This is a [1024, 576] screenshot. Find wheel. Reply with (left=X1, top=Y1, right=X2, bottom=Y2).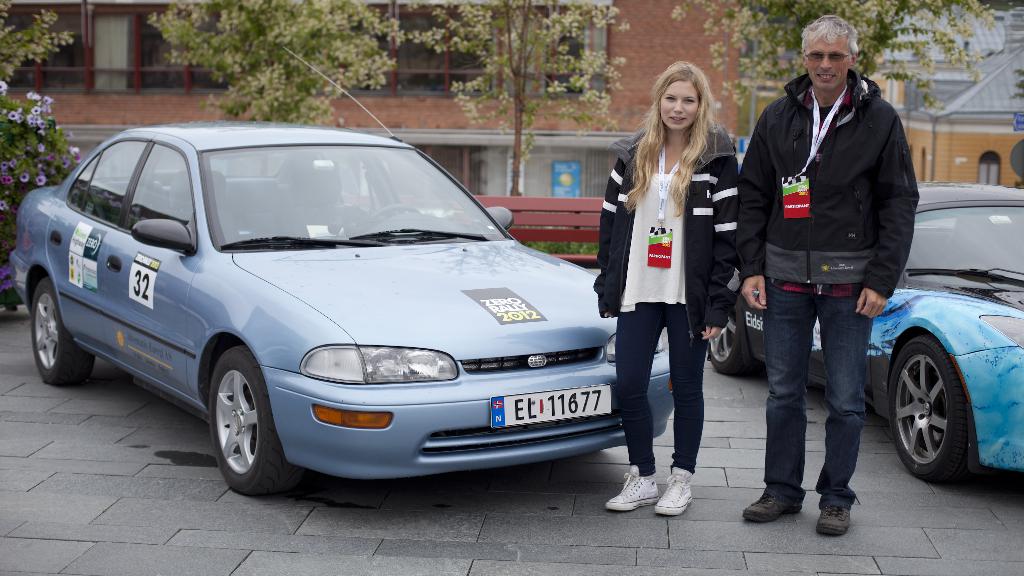
(left=900, top=329, right=984, bottom=476).
